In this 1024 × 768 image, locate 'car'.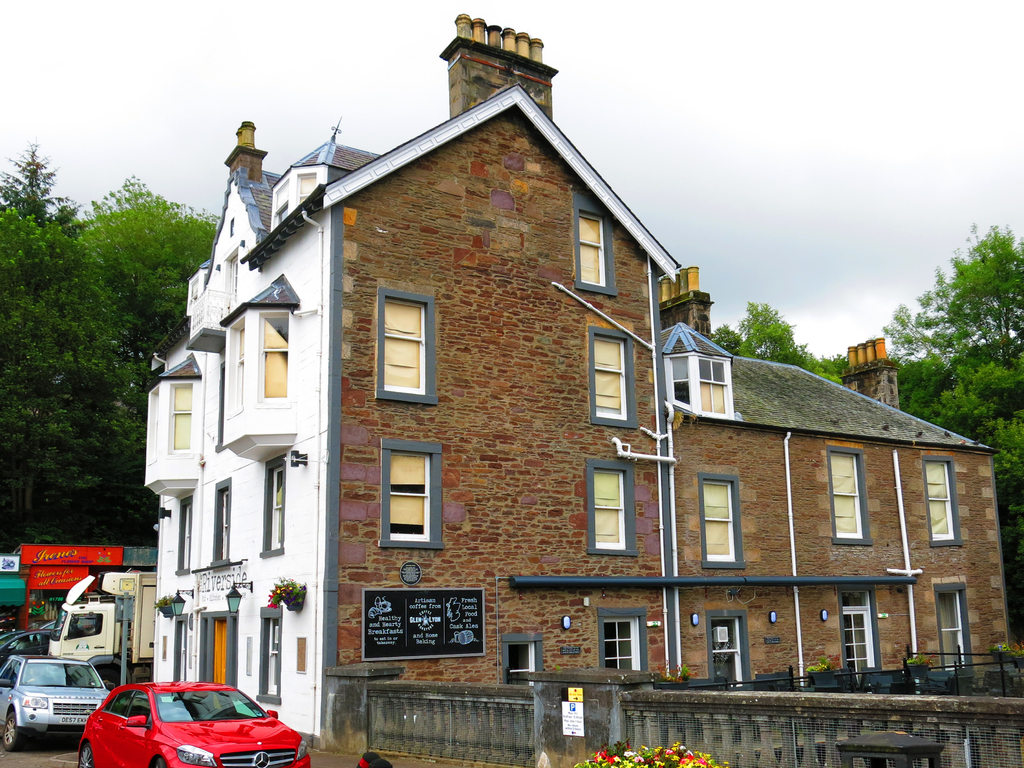
Bounding box: {"x1": 0, "y1": 627, "x2": 58, "y2": 667}.
